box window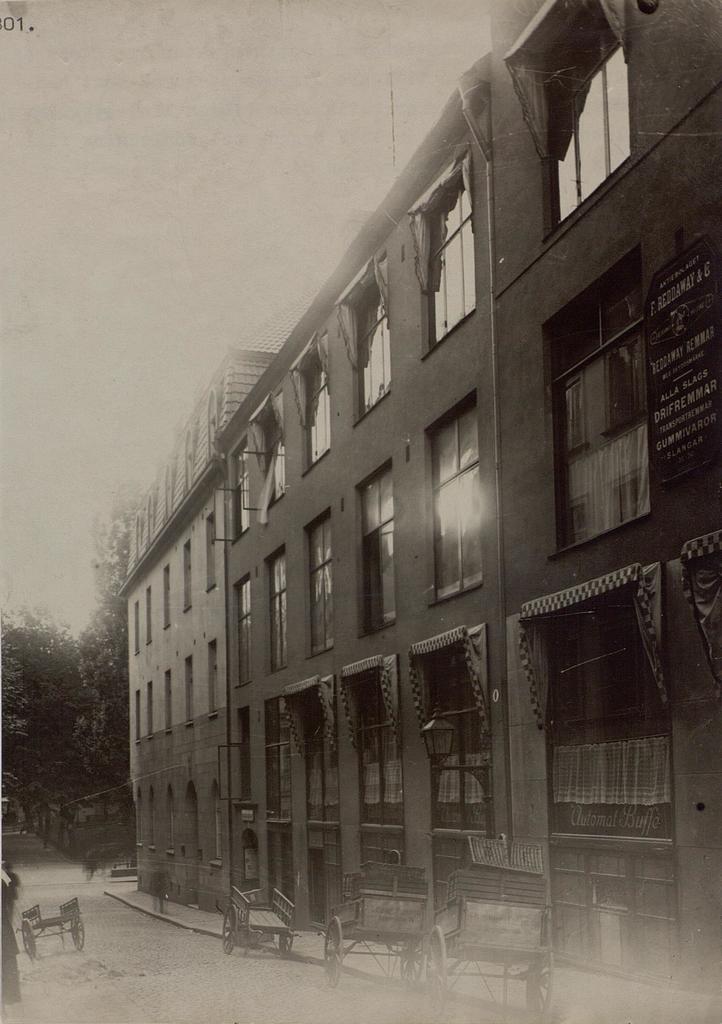
BBox(261, 540, 291, 676)
